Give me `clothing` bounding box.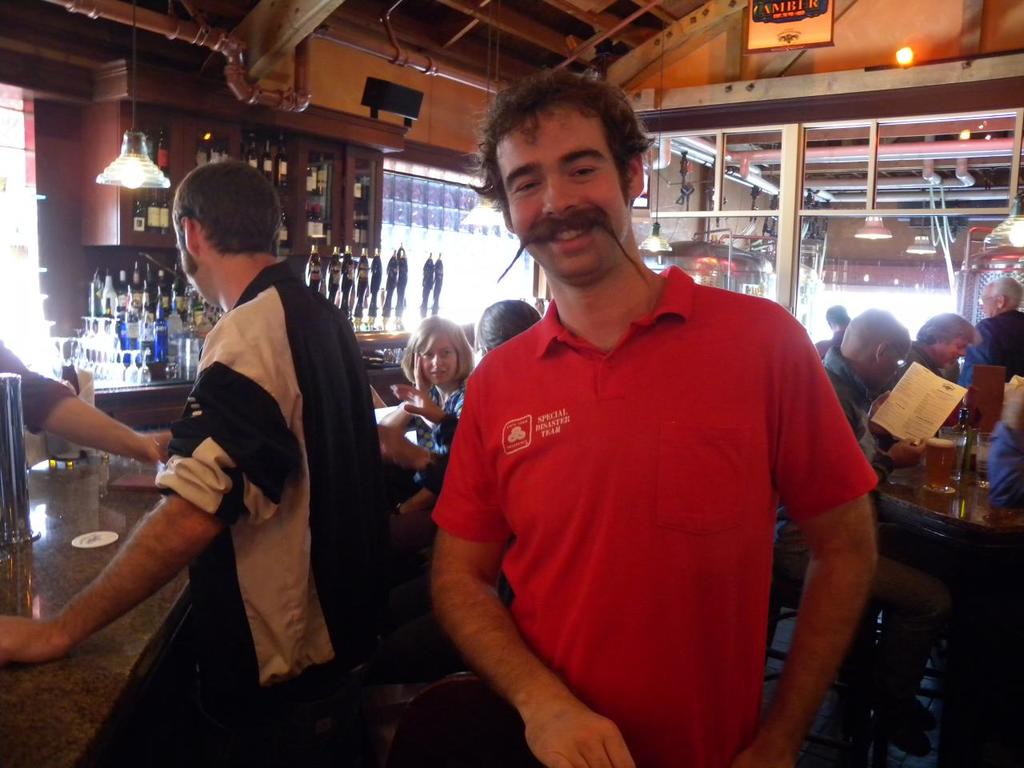
149,244,393,767.
